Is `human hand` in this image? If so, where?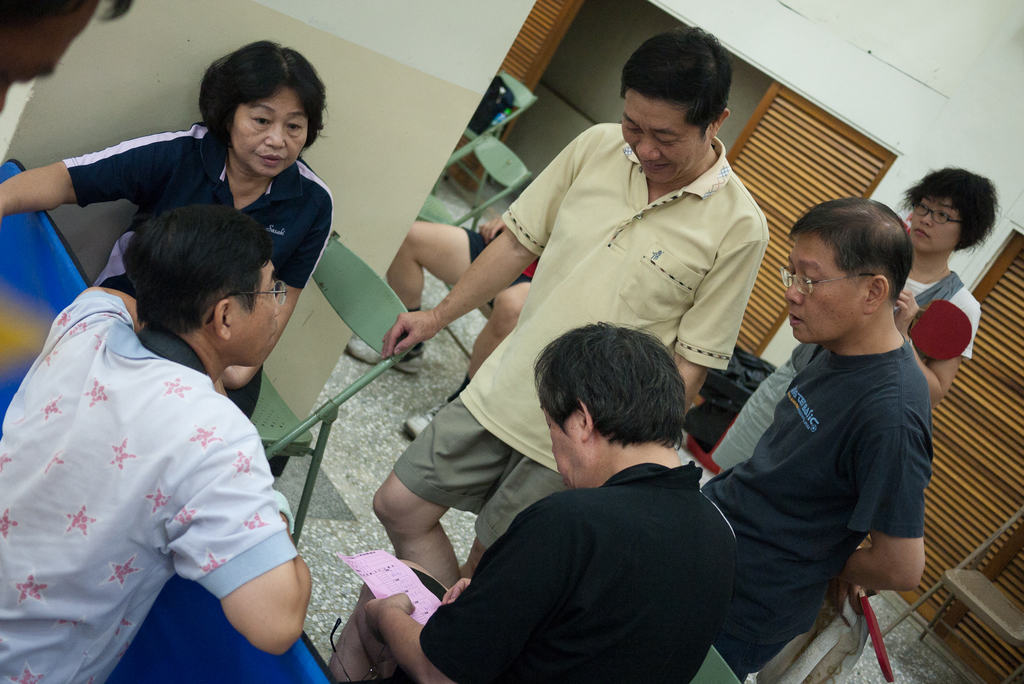
Yes, at left=829, top=578, right=881, bottom=627.
